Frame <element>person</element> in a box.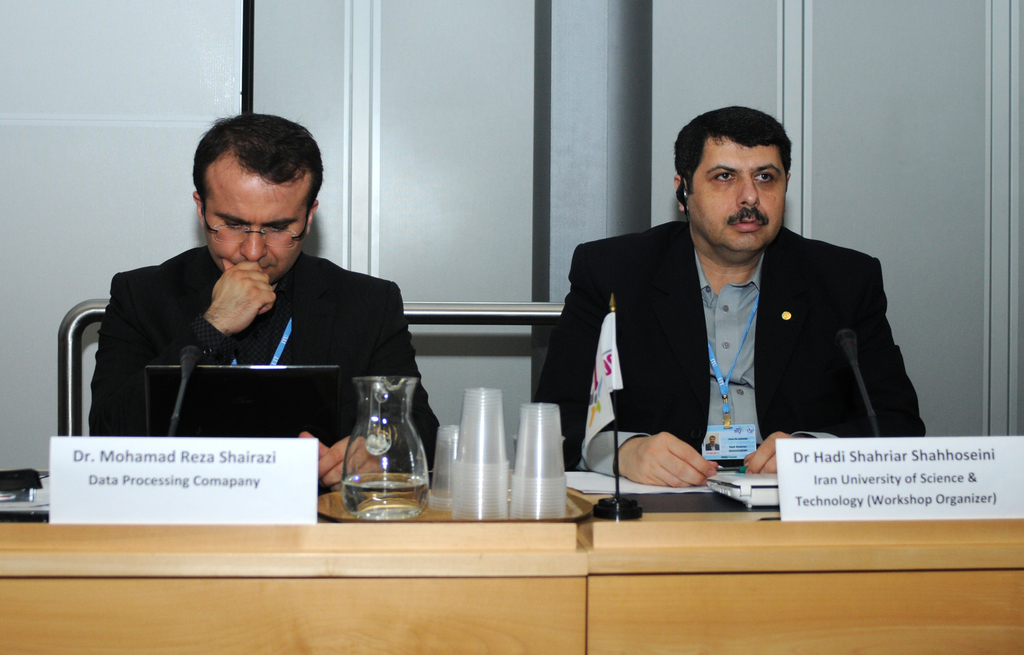
532:108:924:492.
